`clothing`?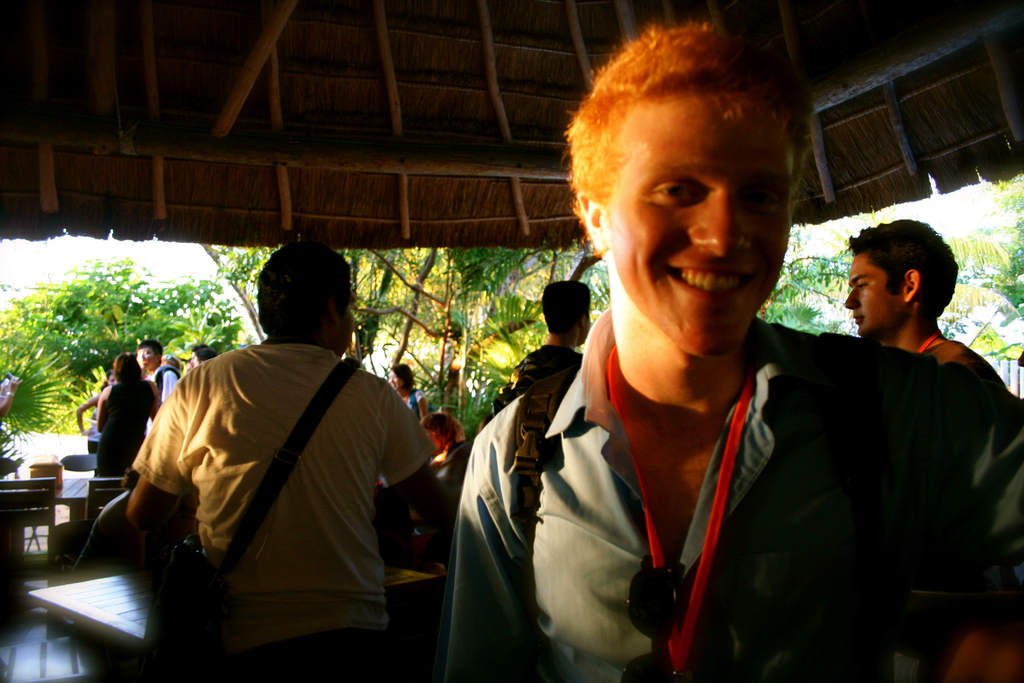
bbox=(450, 318, 1023, 682)
